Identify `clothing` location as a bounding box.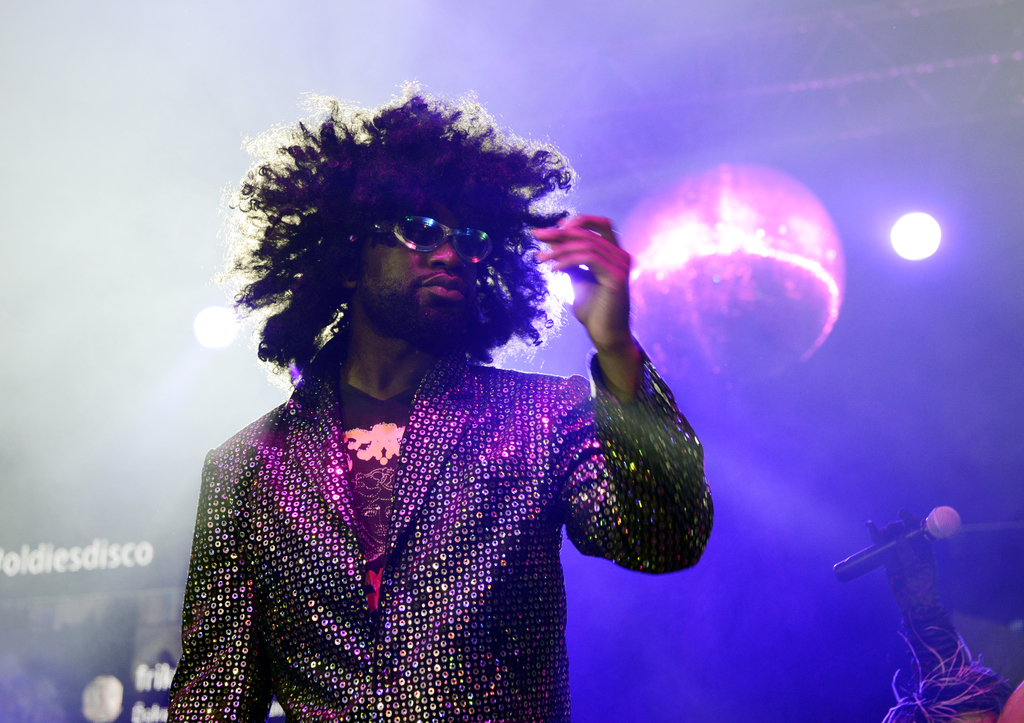
167, 331, 717, 722.
